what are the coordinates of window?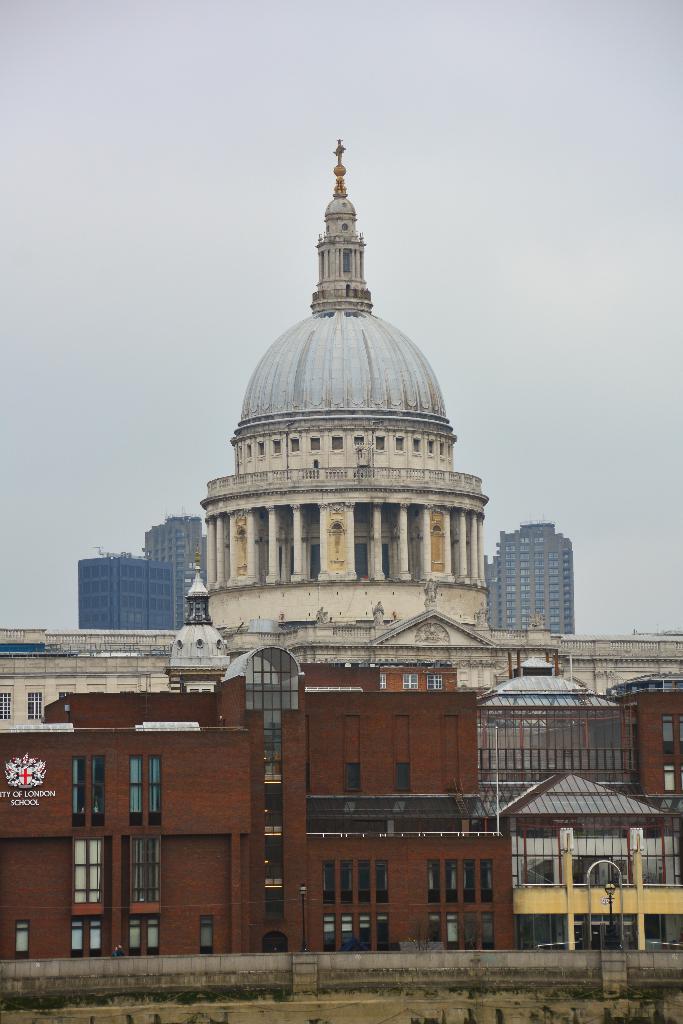
rect(0, 691, 13, 720).
